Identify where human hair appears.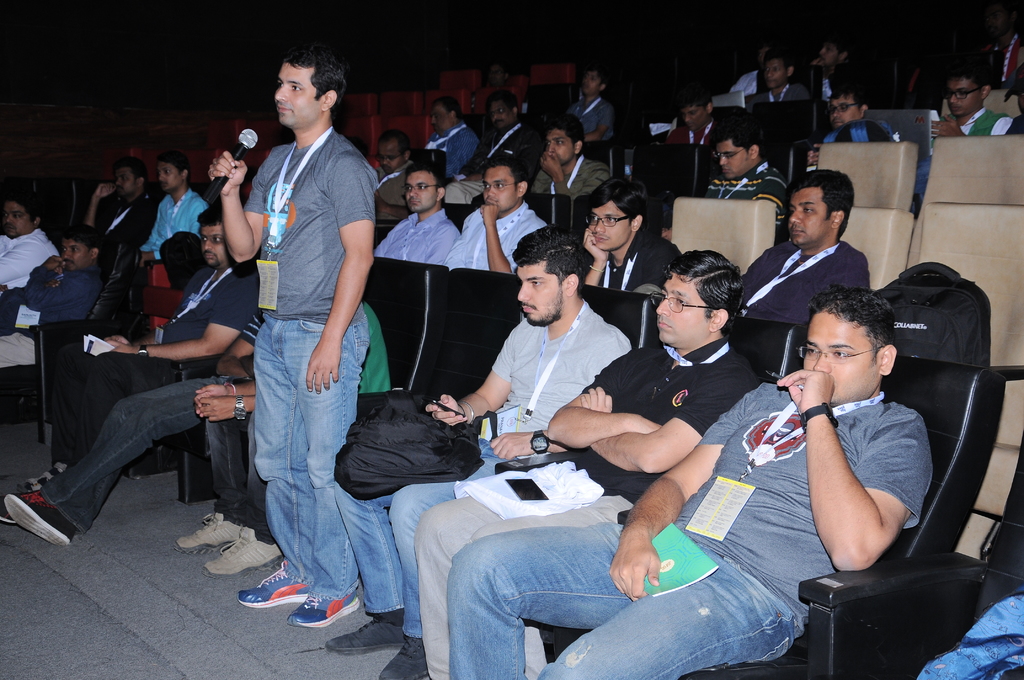
Appears at (x1=0, y1=190, x2=44, y2=228).
